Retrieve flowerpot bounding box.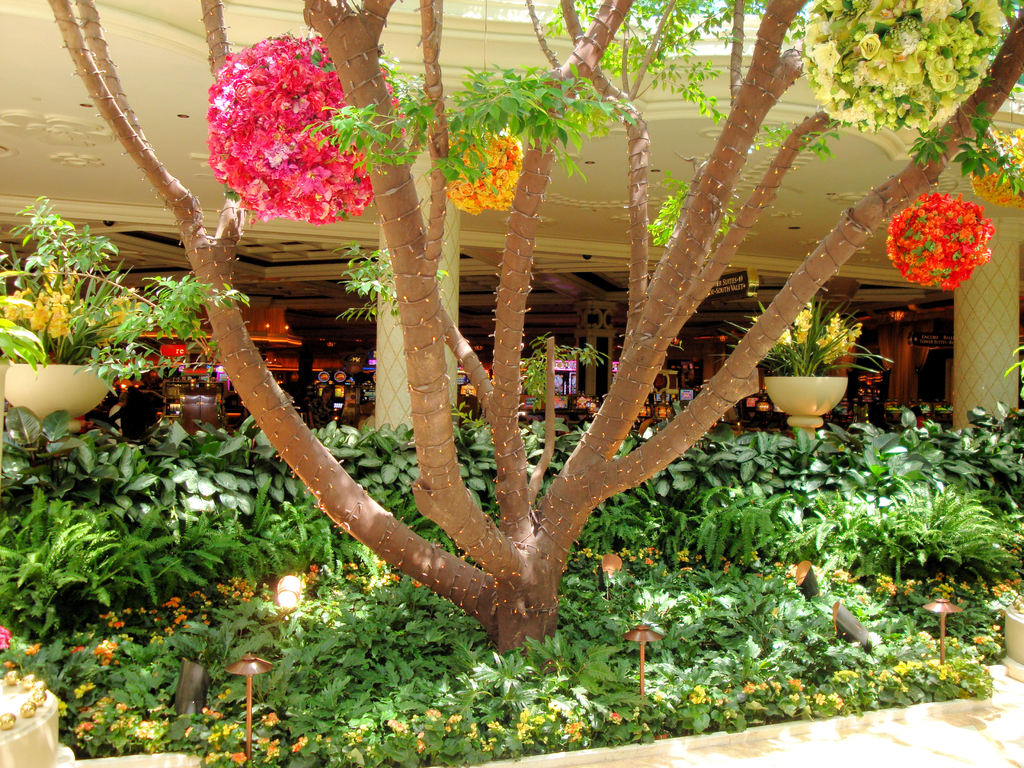
Bounding box: bbox(0, 355, 121, 433).
